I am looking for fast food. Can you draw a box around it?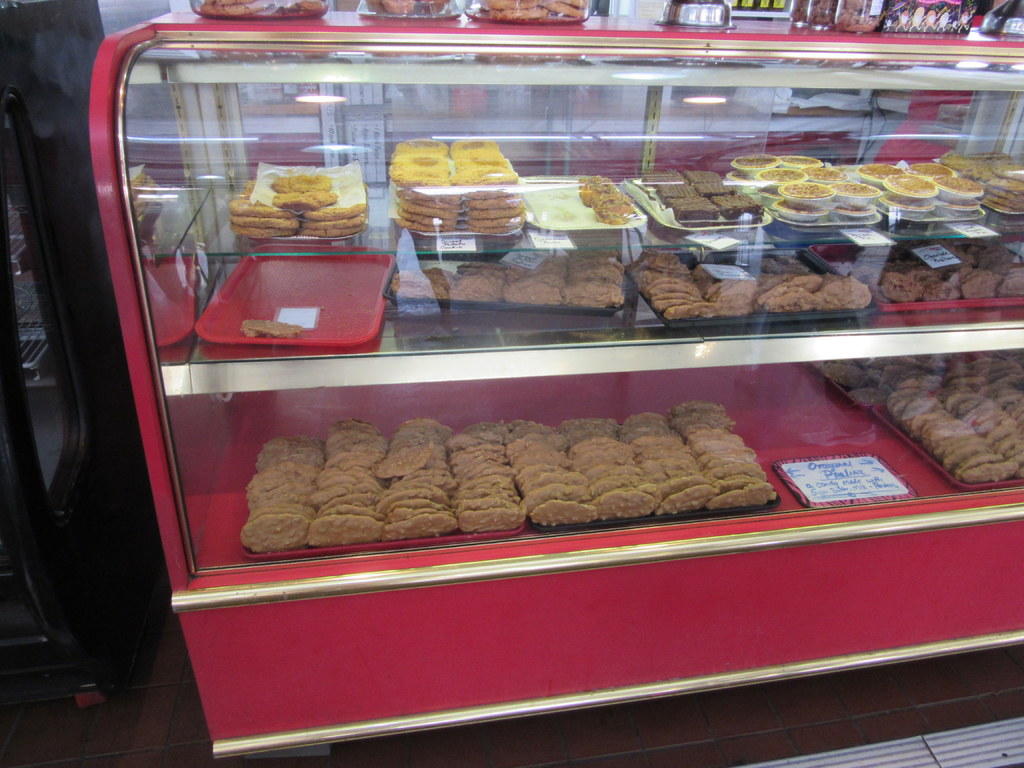
Sure, the bounding box is (395,135,523,236).
